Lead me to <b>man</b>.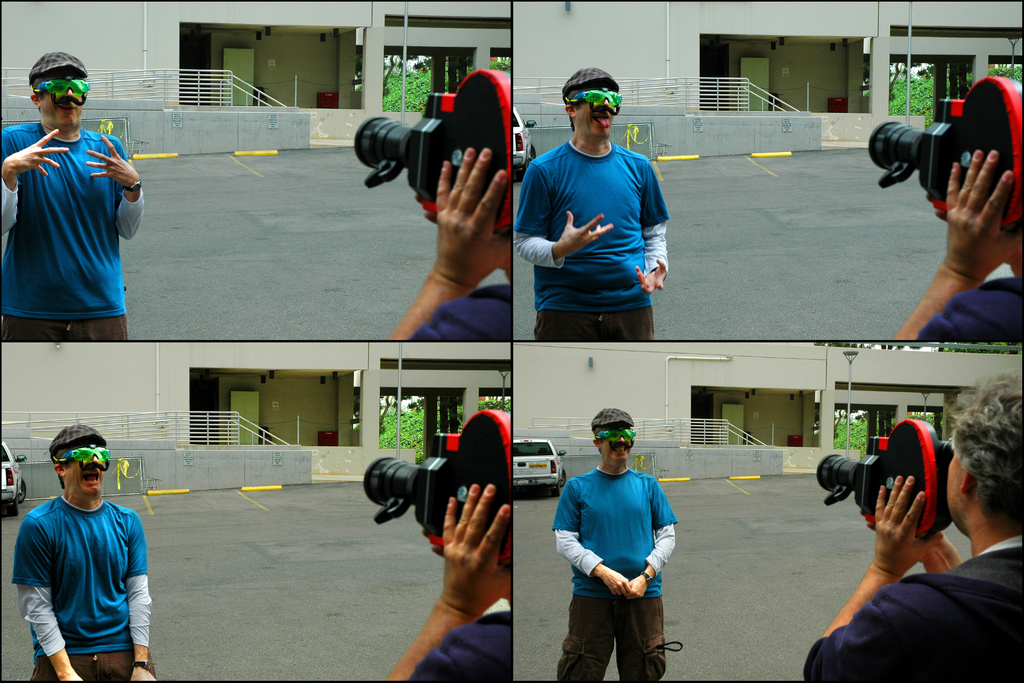
Lead to detection(804, 374, 1023, 682).
